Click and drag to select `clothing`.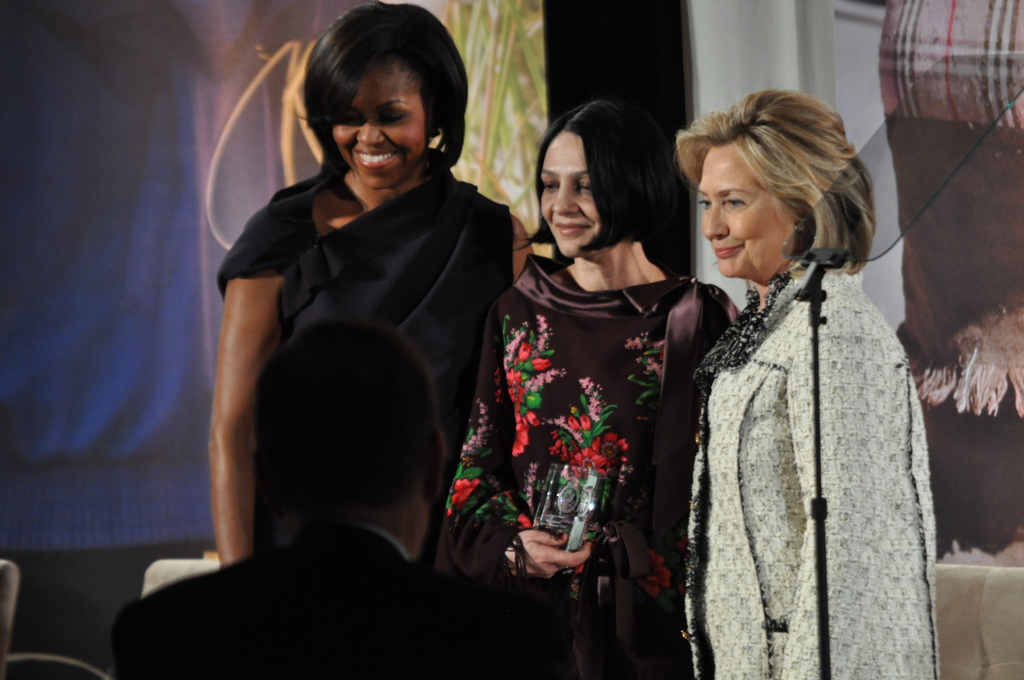
Selection: left=237, top=193, right=515, bottom=512.
